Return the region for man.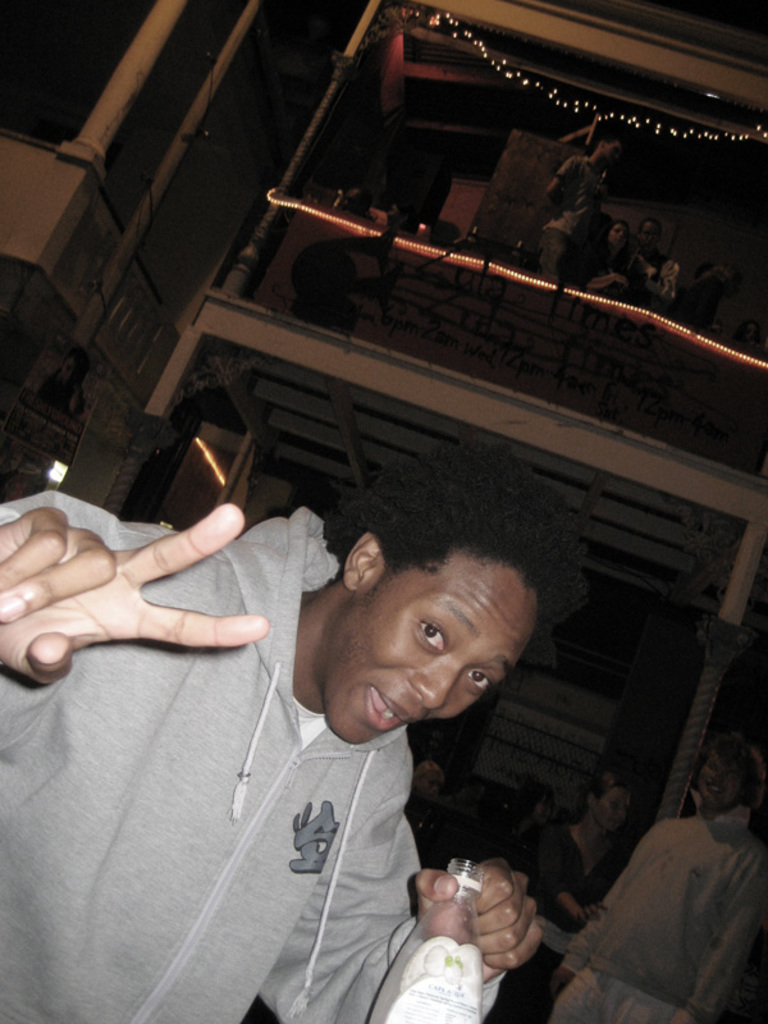
{"x1": 552, "y1": 741, "x2": 767, "y2": 1023}.
